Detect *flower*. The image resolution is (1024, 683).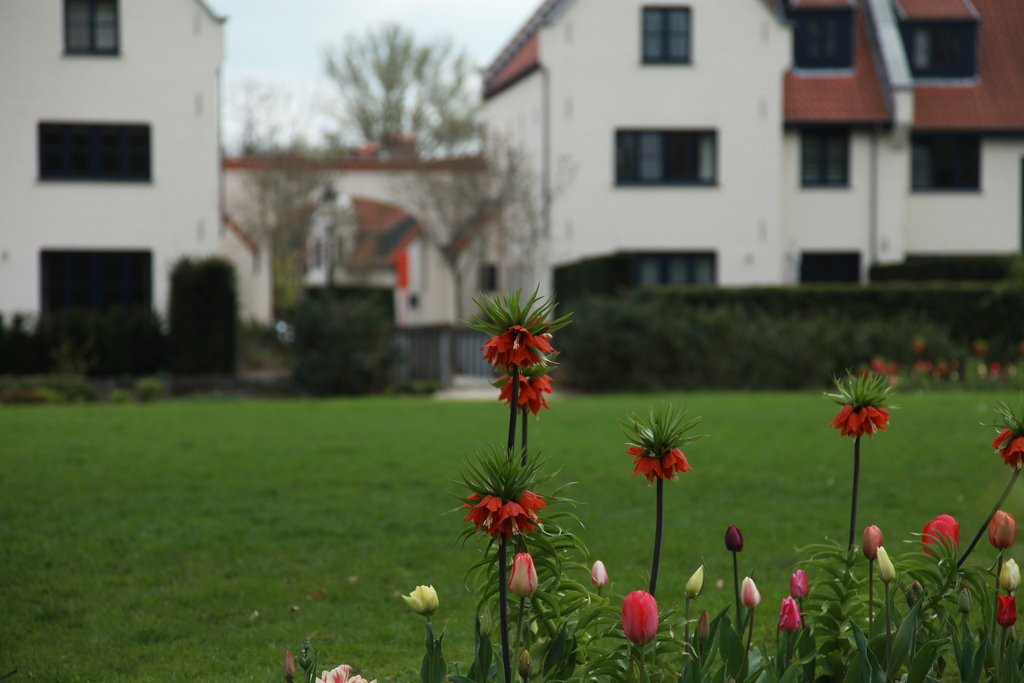
{"x1": 400, "y1": 582, "x2": 439, "y2": 618}.
